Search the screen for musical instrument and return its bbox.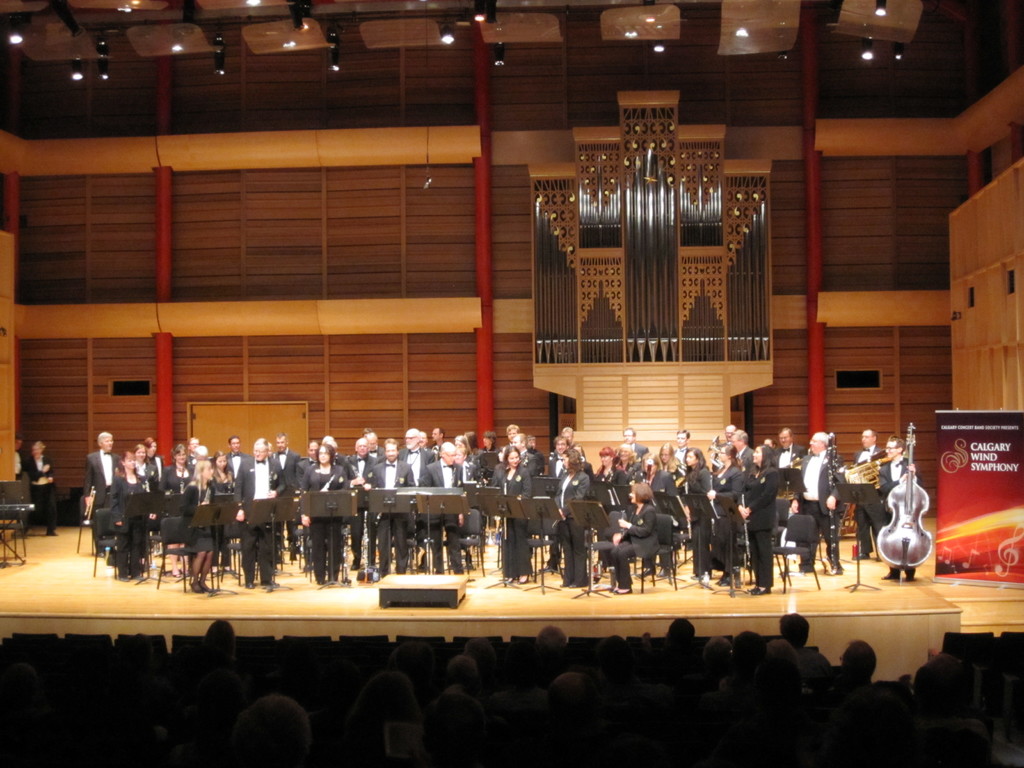
Found: 78,487,94,528.
